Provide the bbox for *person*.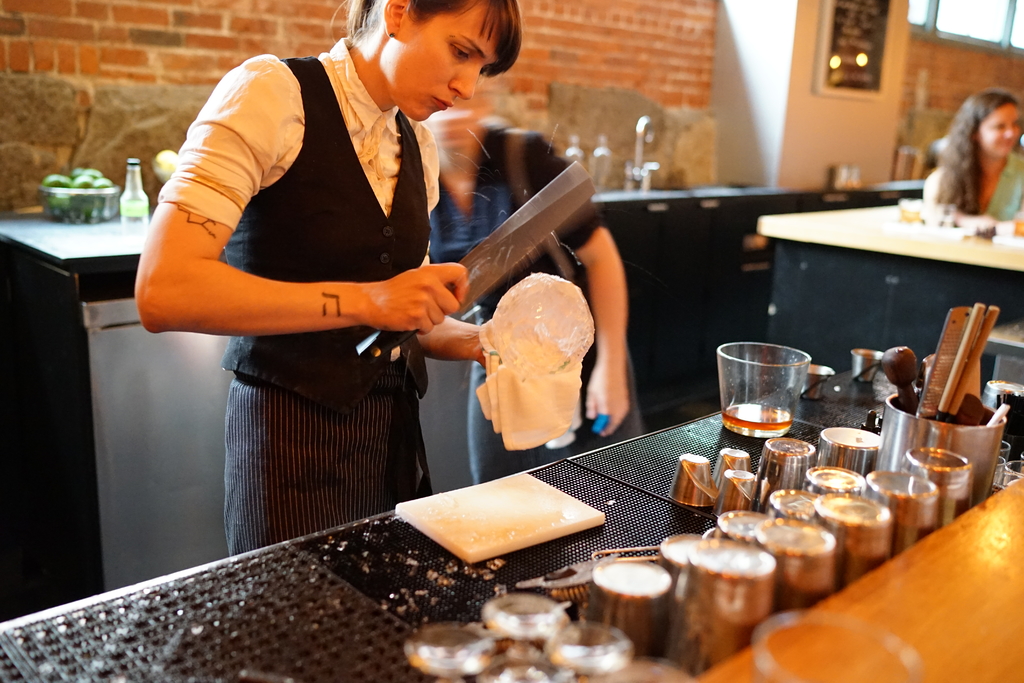
box(135, 0, 587, 562).
